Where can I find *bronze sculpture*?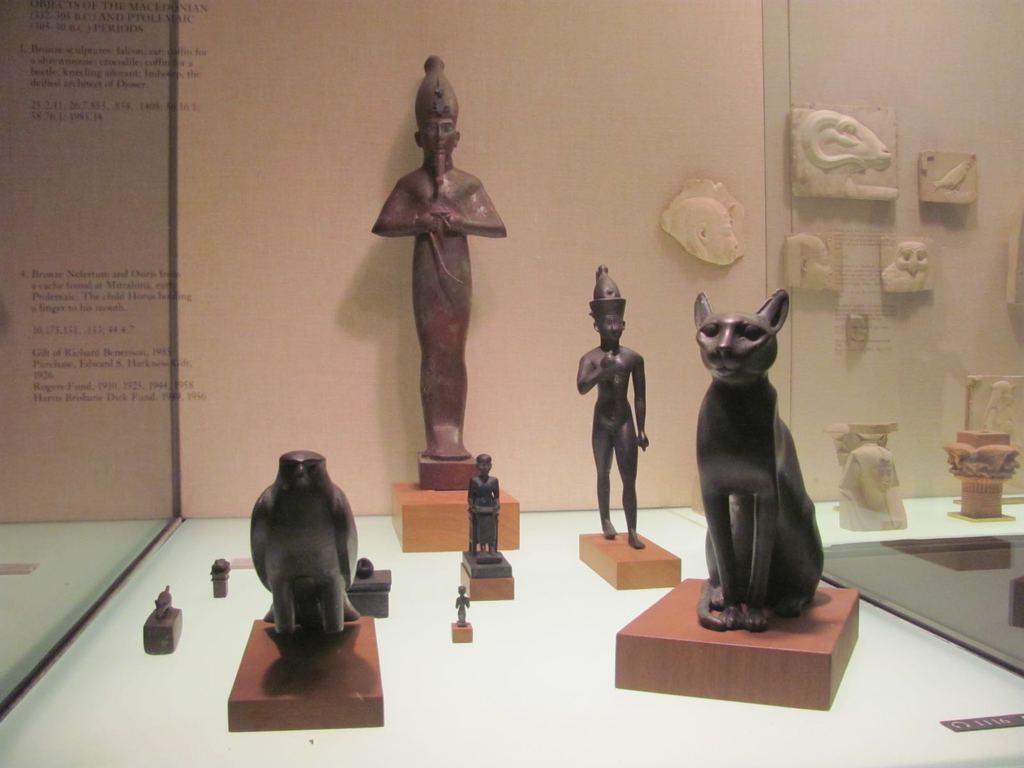
You can find it at region(451, 580, 472, 624).
